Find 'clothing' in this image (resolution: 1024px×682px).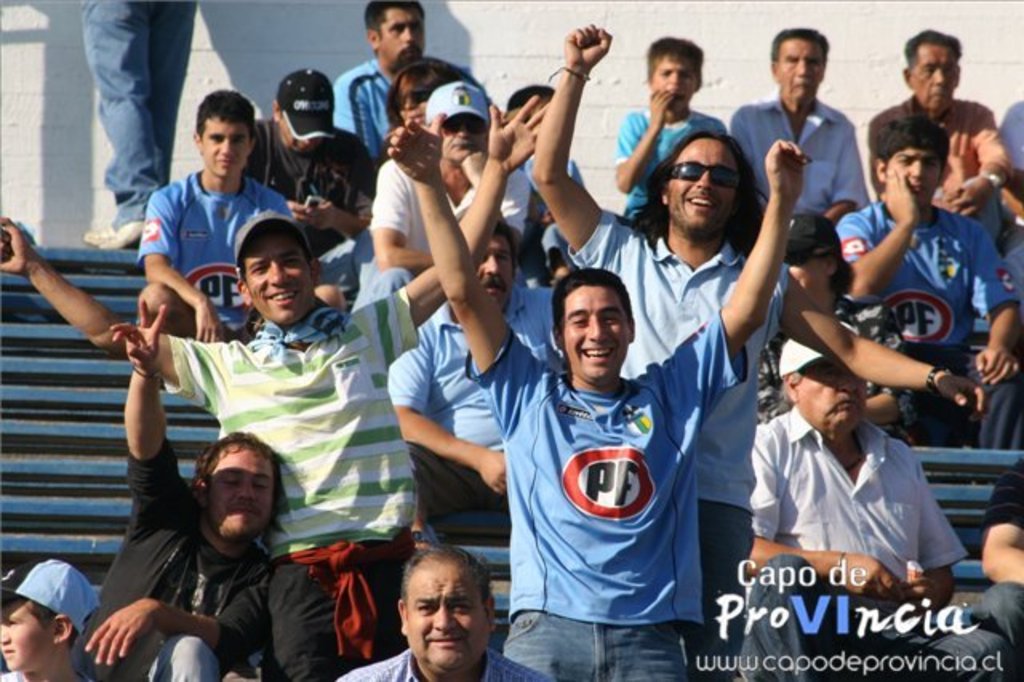
l=342, t=154, r=531, b=317.
